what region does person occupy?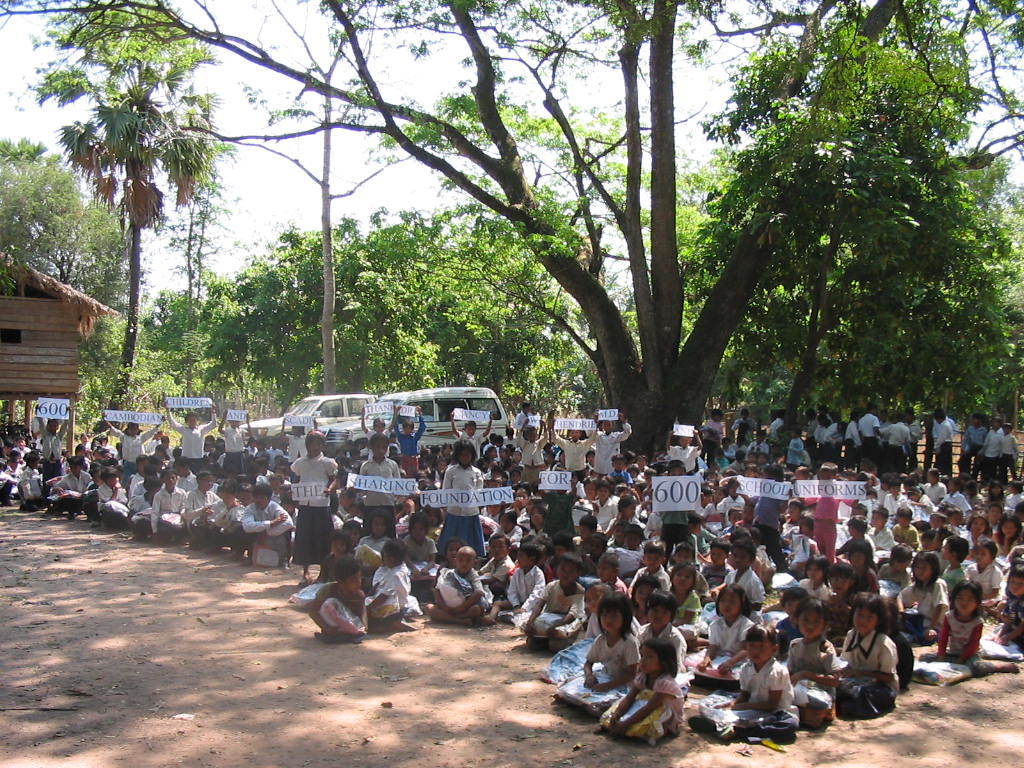
551, 407, 593, 478.
